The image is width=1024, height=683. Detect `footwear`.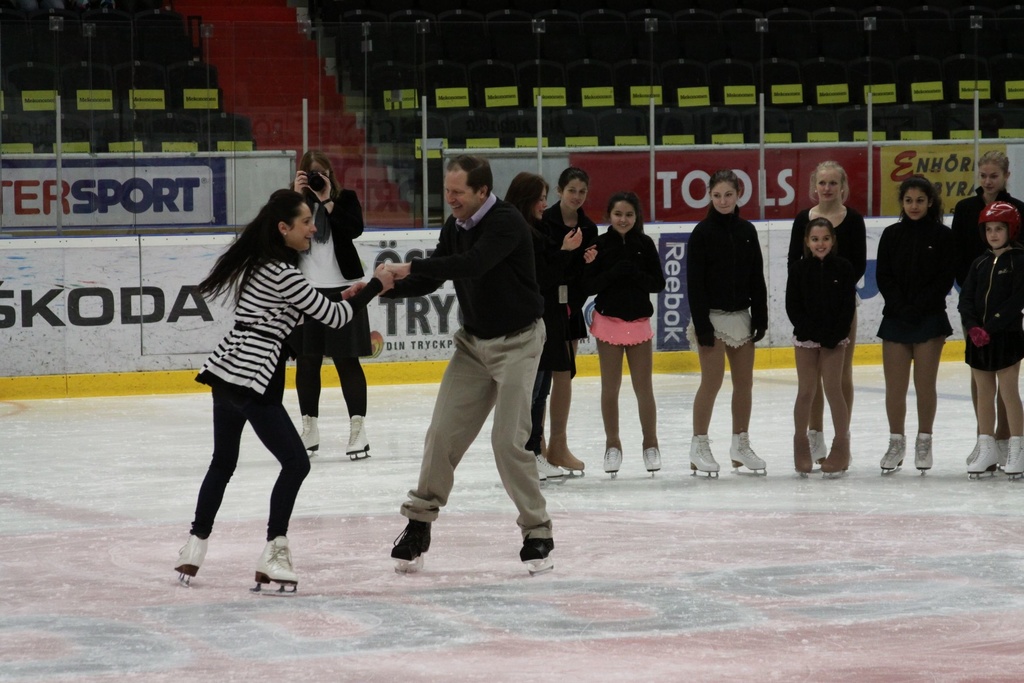
Detection: (689, 436, 719, 475).
